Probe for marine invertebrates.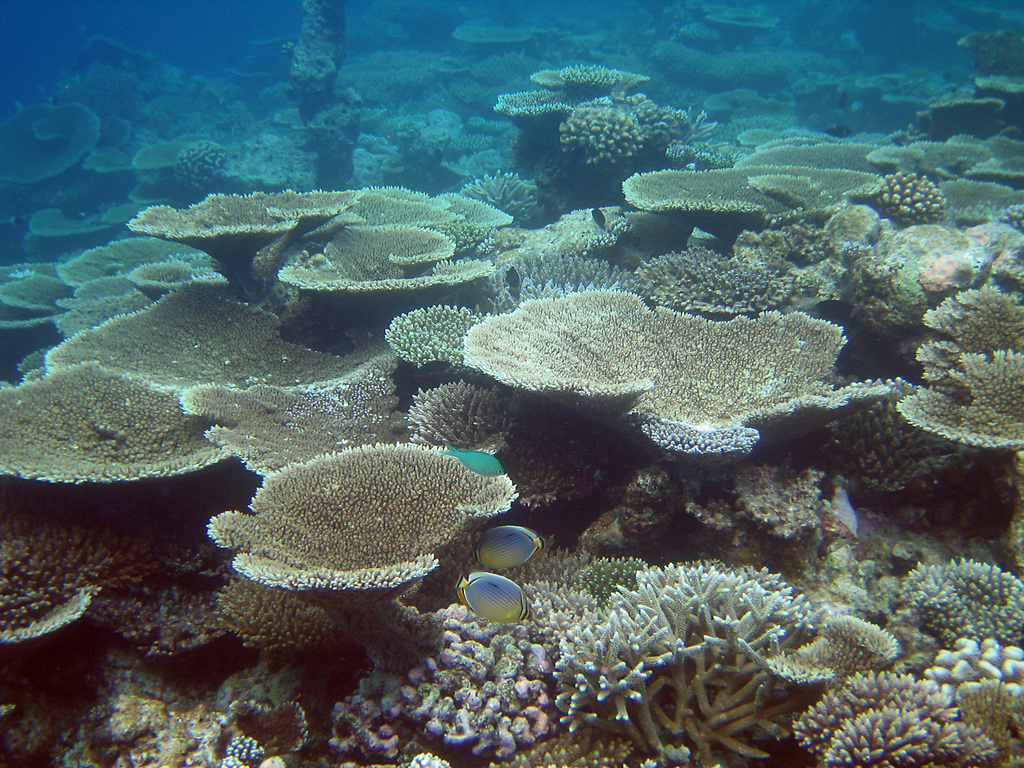
Probe result: <region>644, 236, 816, 320</region>.
